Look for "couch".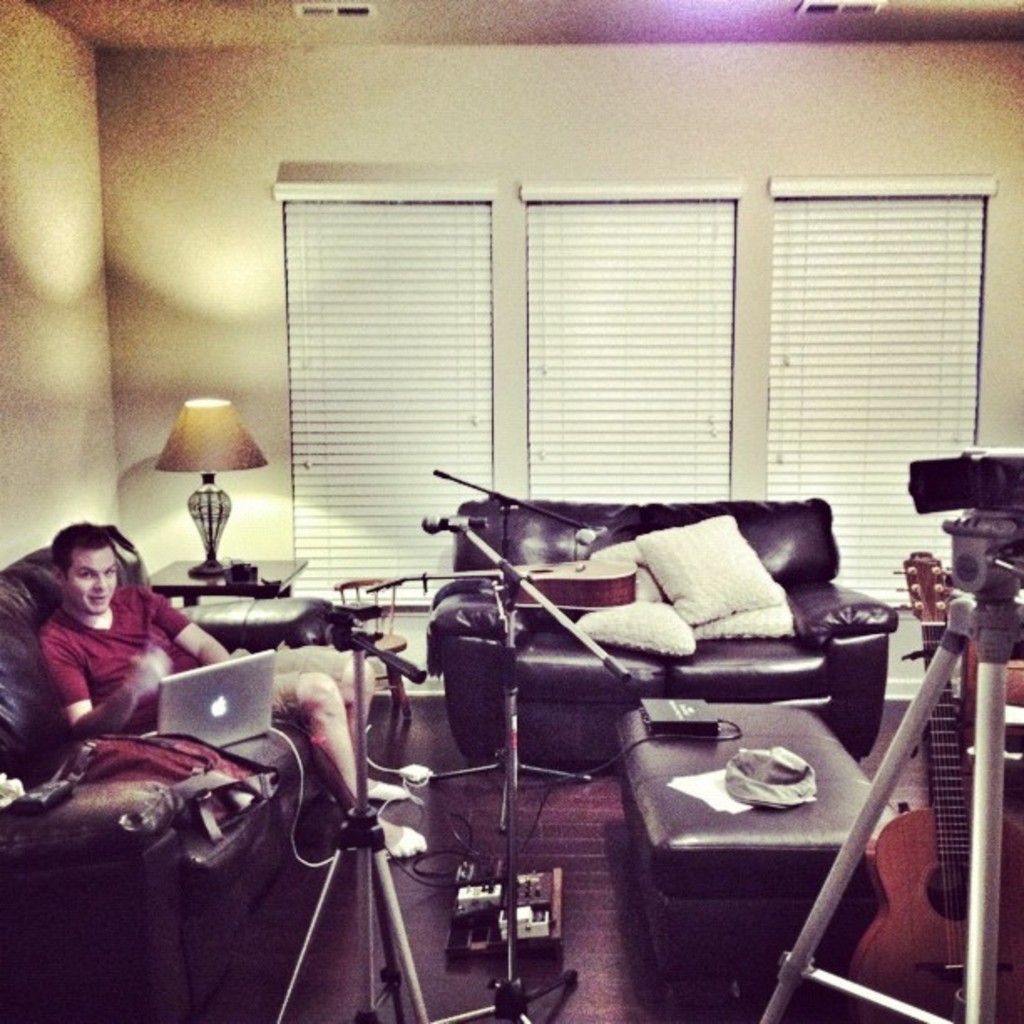
Found: <bbox>423, 500, 899, 770</bbox>.
